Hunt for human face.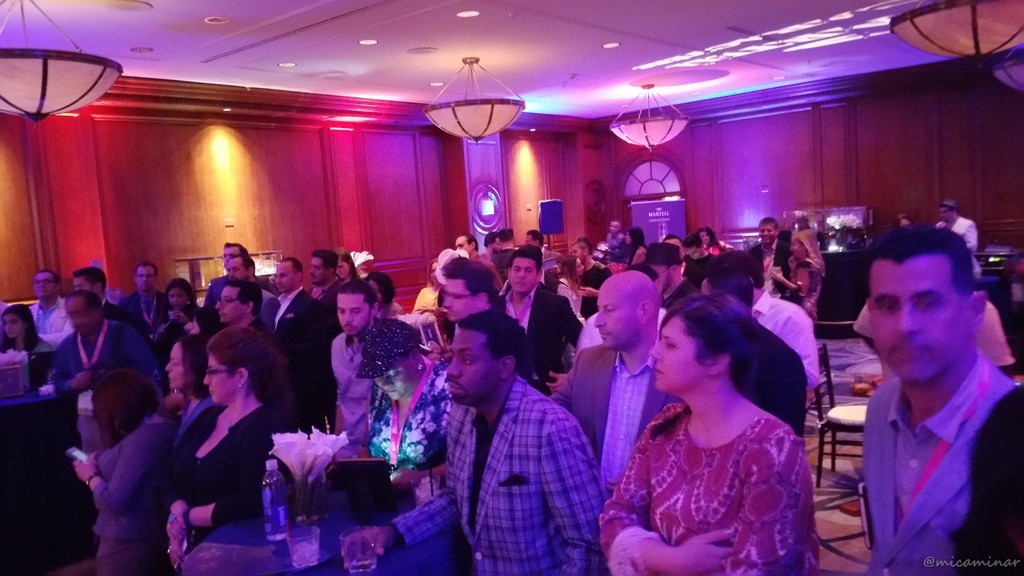
Hunted down at [left=168, top=287, right=187, bottom=309].
